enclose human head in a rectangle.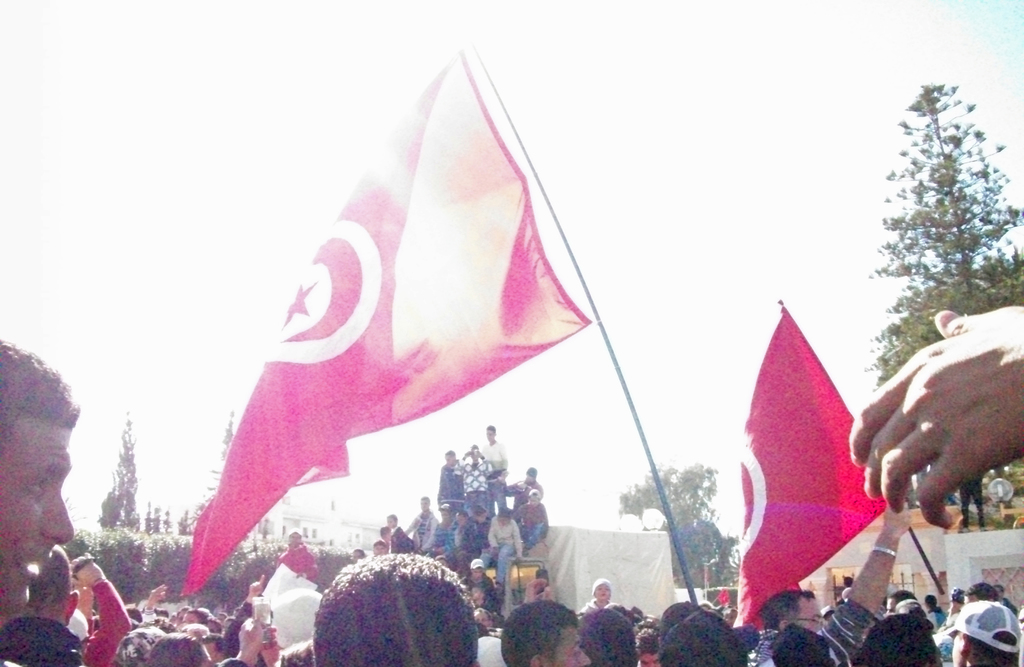
[307, 552, 484, 666].
